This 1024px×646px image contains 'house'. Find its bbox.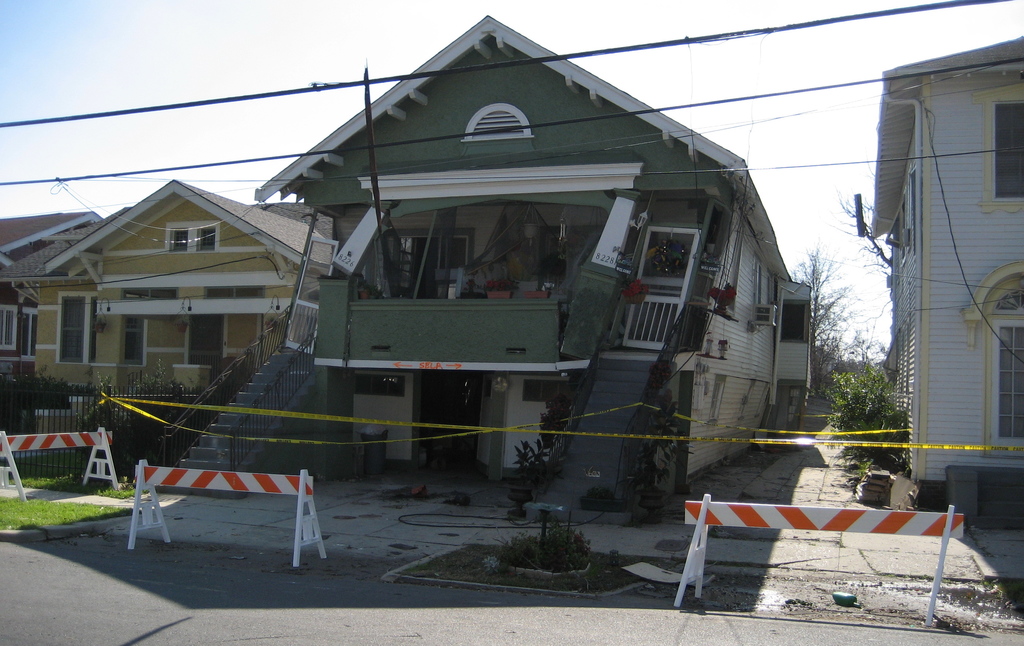
[61, 172, 349, 423].
